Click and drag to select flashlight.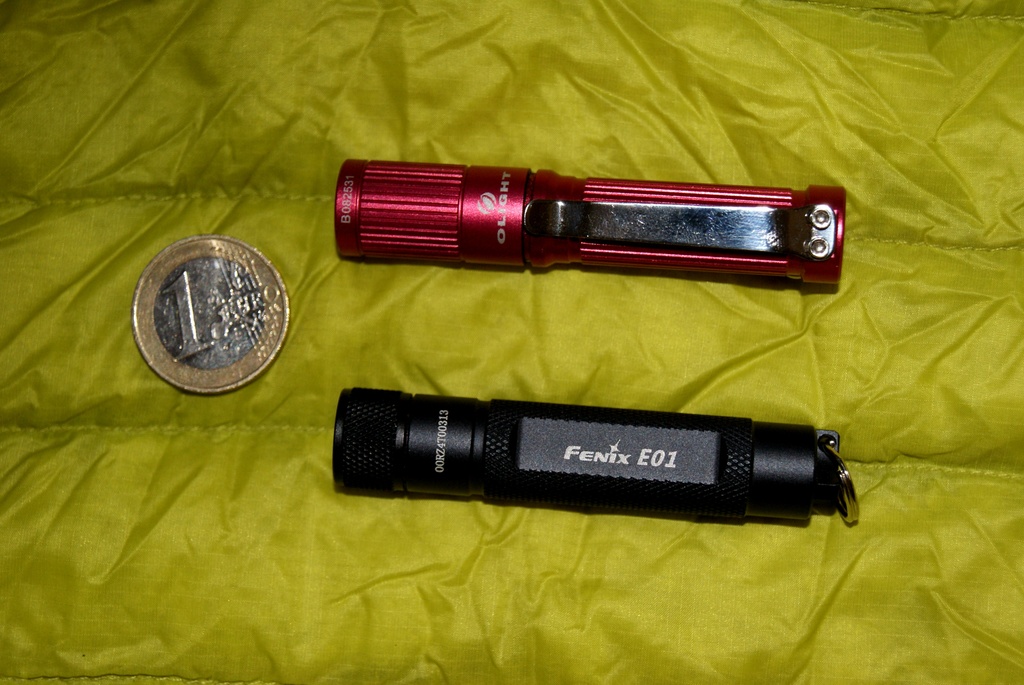
Selection: region(327, 397, 865, 521).
